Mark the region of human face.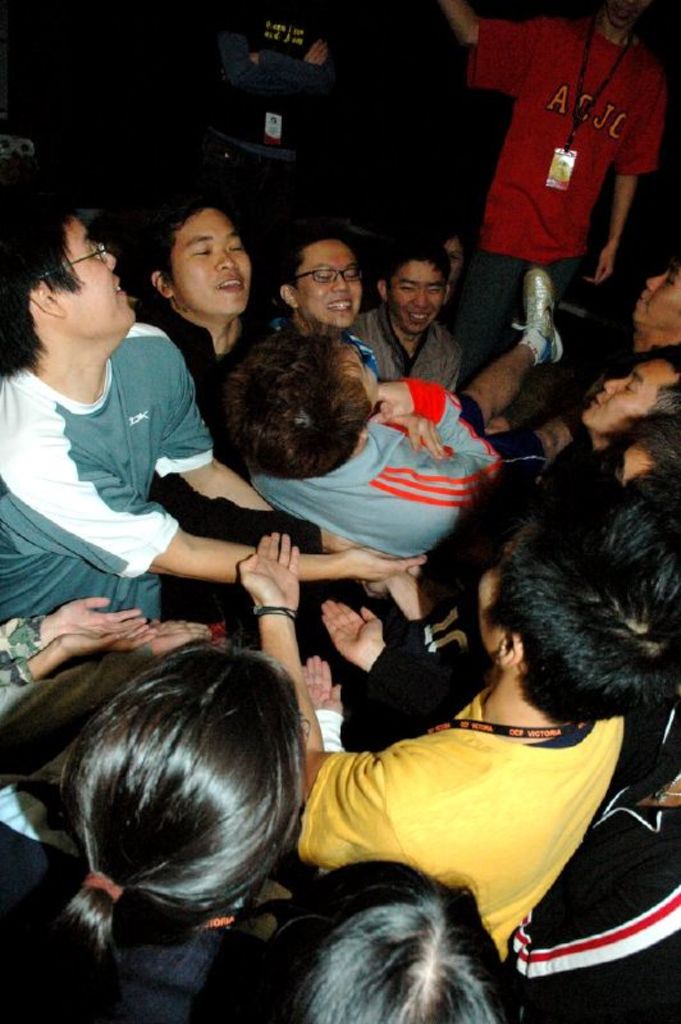
Region: <bbox>169, 210, 252, 311</bbox>.
